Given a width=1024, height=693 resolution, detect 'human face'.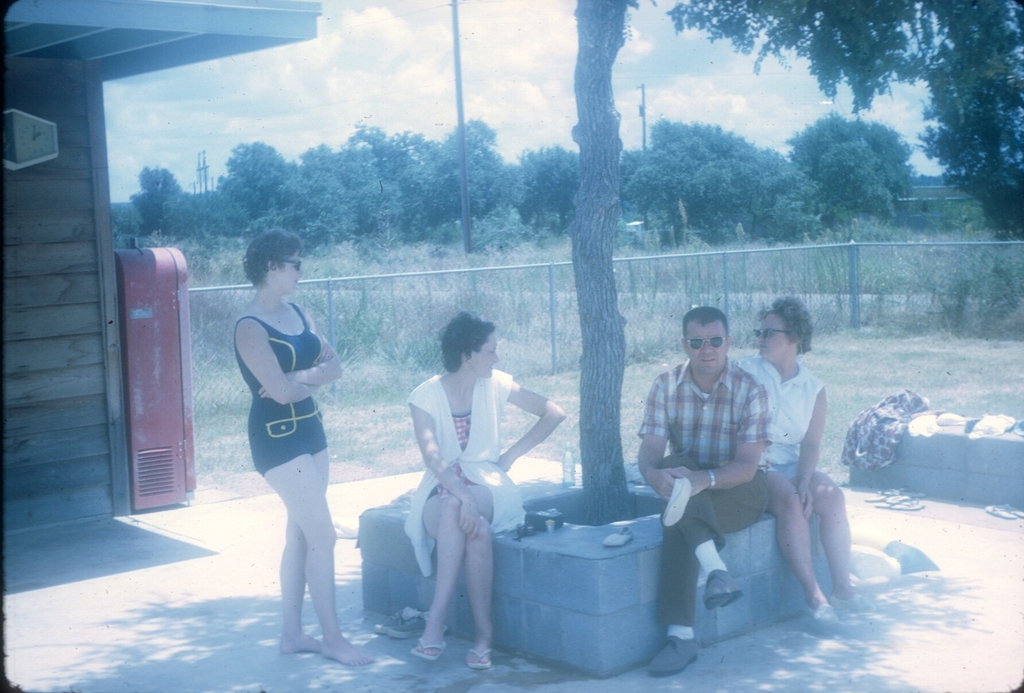
bbox=[466, 330, 501, 378].
